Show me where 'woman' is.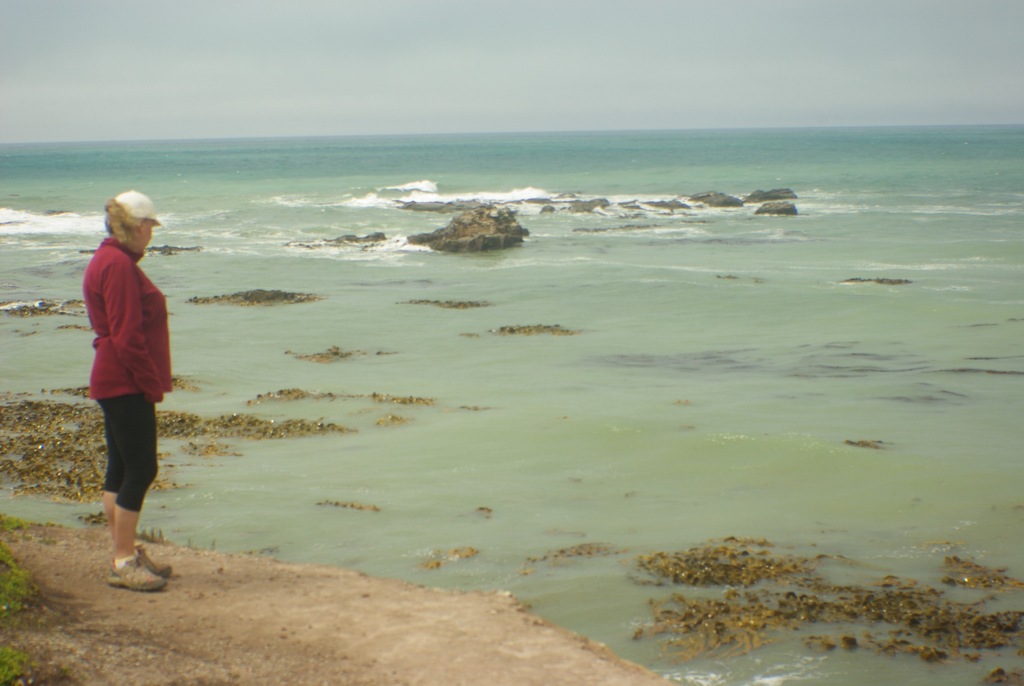
'woman' is at <region>87, 192, 173, 593</region>.
